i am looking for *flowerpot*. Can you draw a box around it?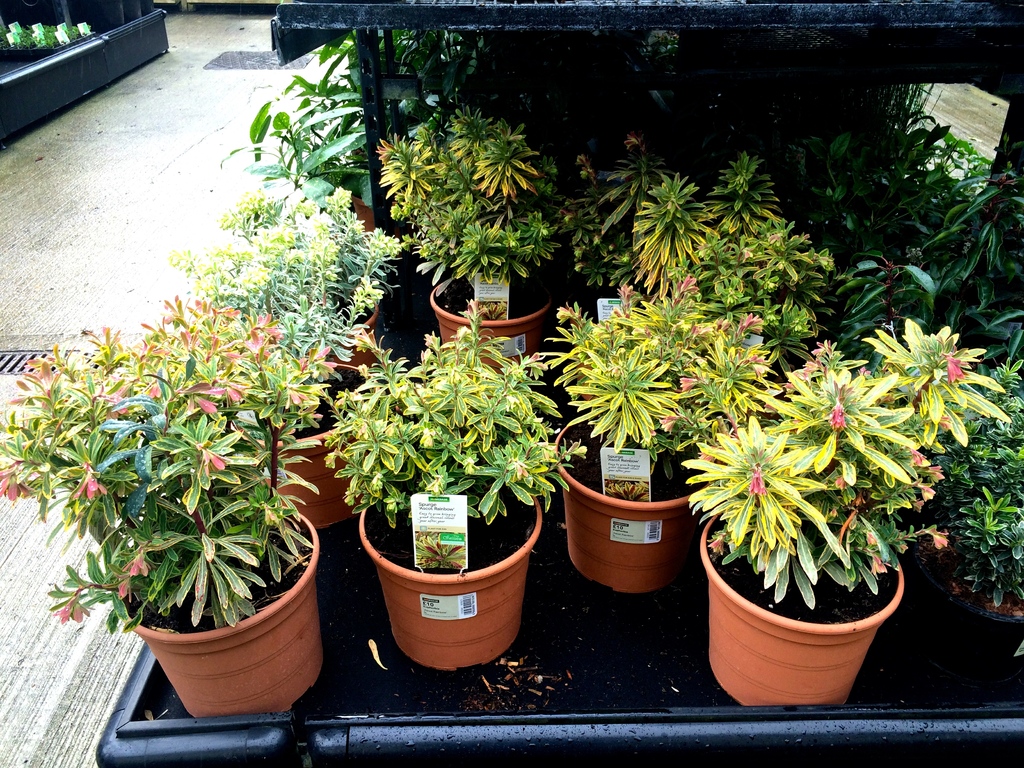
Sure, the bounding box is detection(349, 178, 401, 234).
